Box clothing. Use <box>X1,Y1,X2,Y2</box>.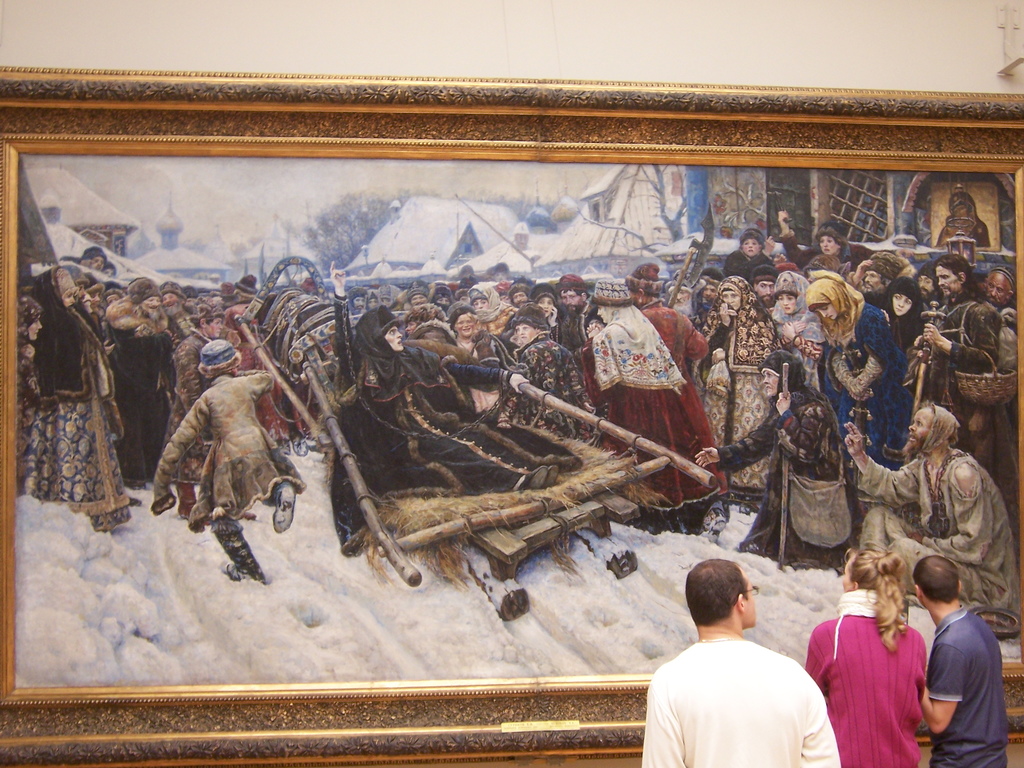
<box>703,279,779,488</box>.
